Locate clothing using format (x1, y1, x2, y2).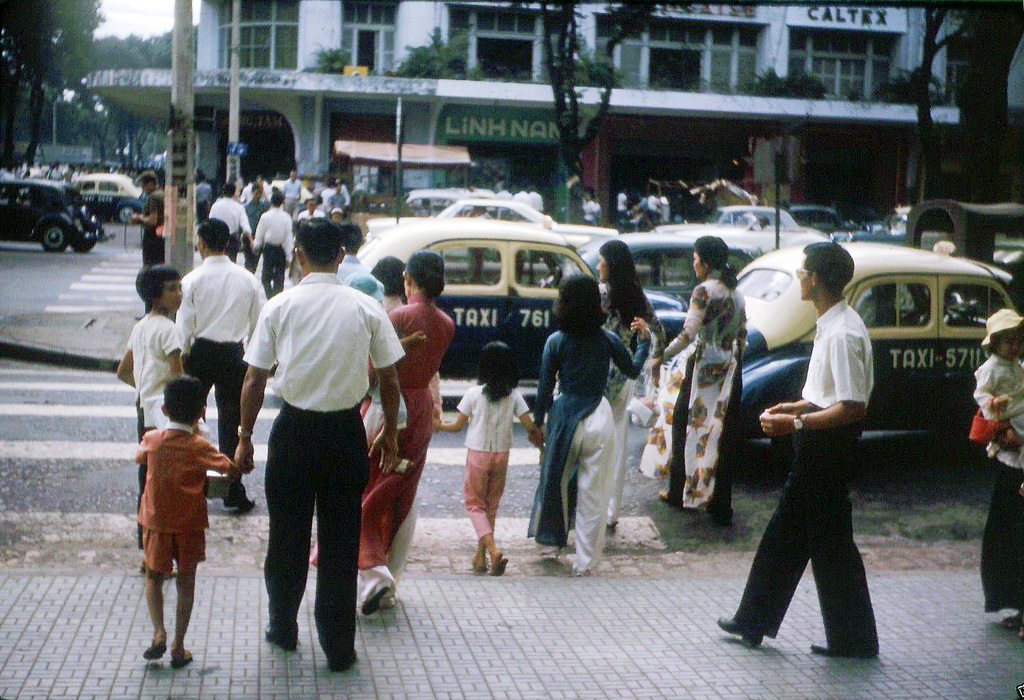
(528, 321, 651, 571).
